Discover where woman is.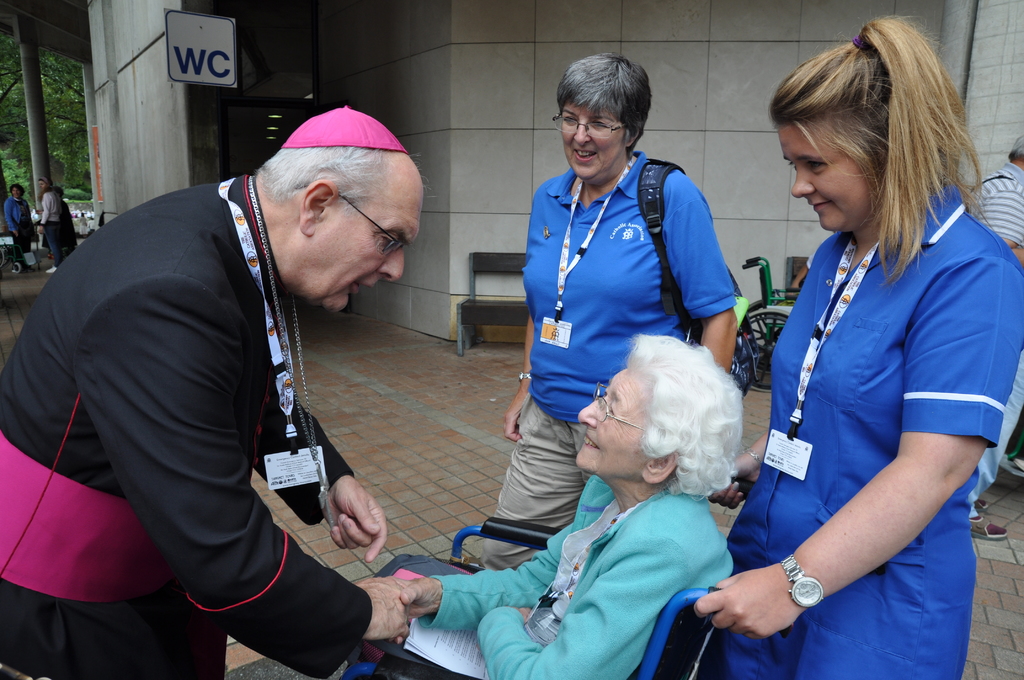
Discovered at (52,188,81,251).
